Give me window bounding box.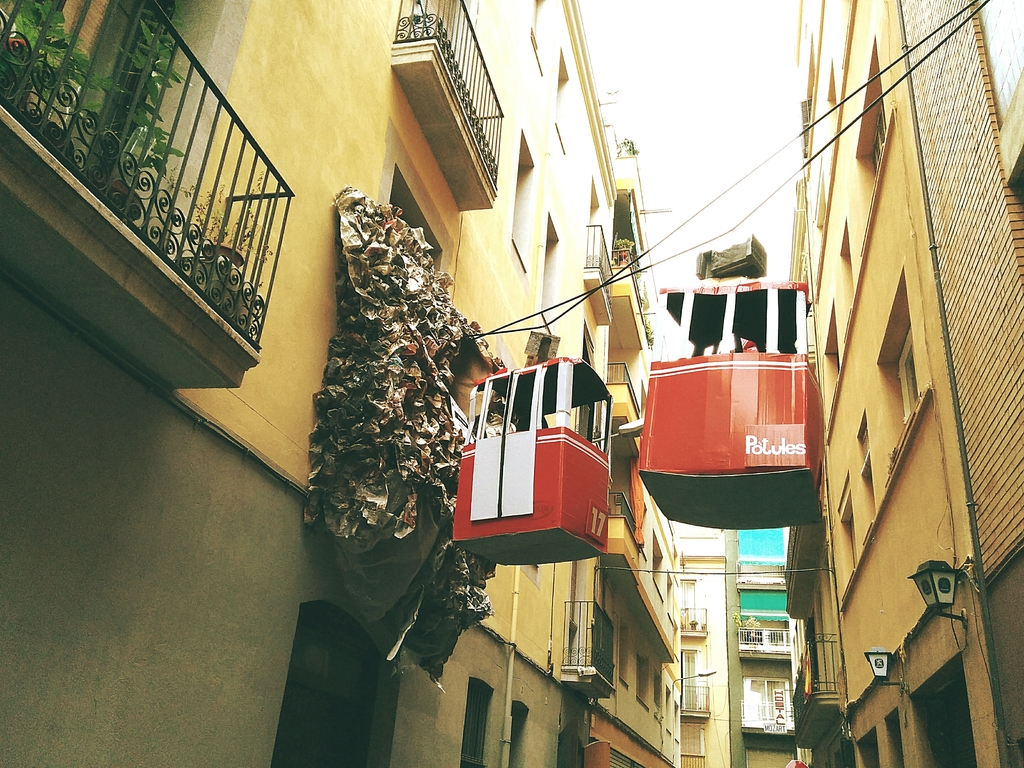
[881, 701, 906, 767].
